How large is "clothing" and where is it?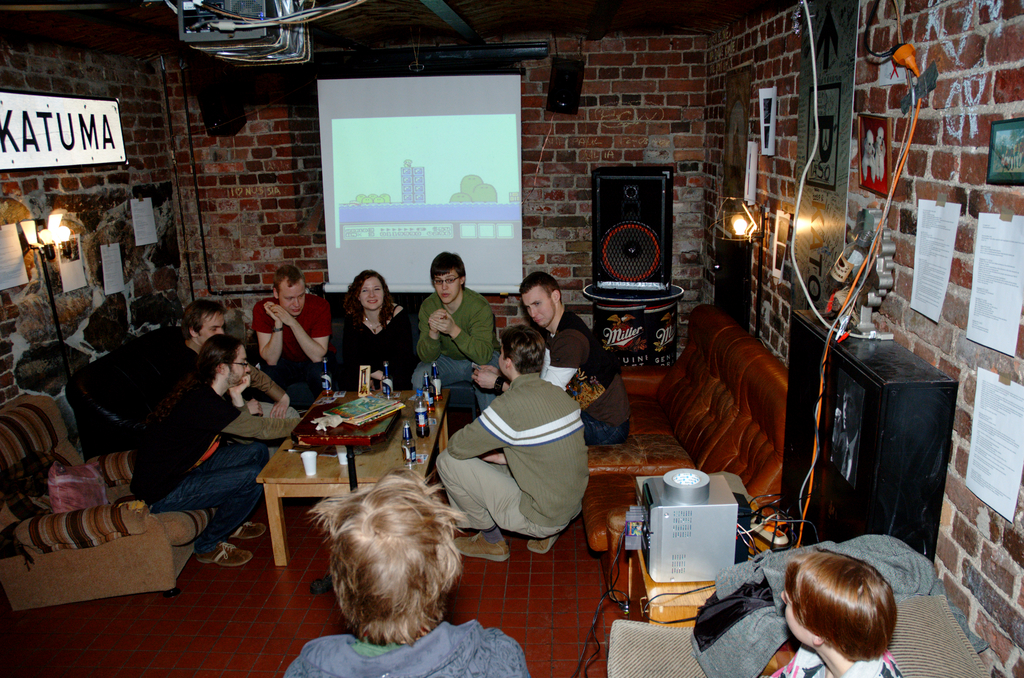
Bounding box: crop(175, 340, 294, 440).
